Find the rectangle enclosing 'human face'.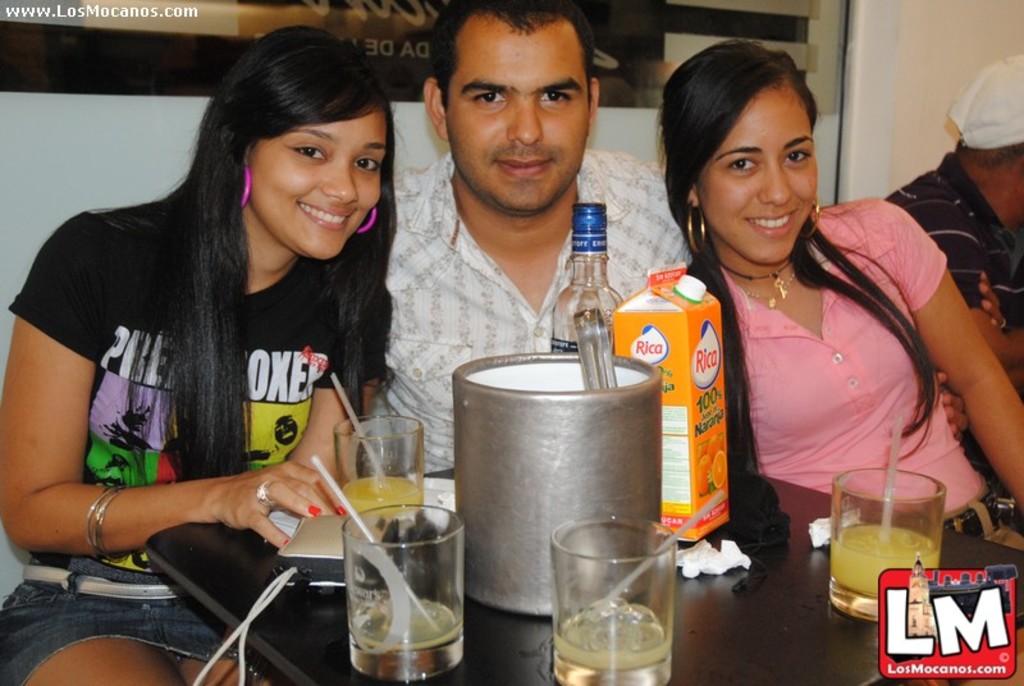
pyautogui.locateOnScreen(448, 13, 589, 210).
